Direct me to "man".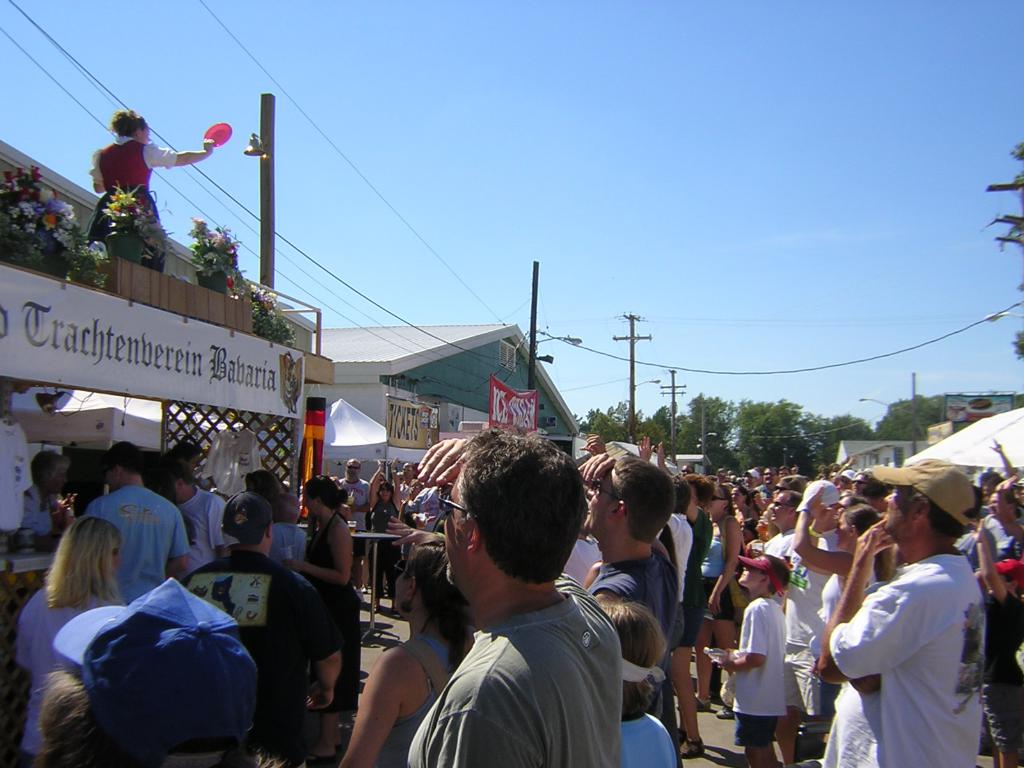
Direction: (178,490,340,767).
